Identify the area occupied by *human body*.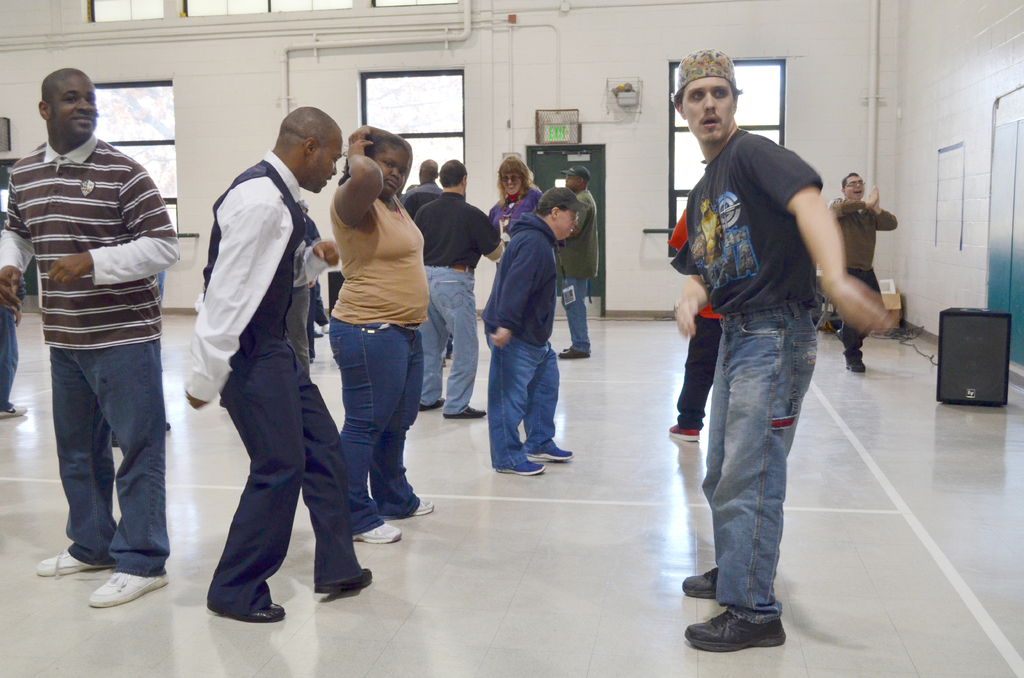
Area: left=0, top=69, right=173, bottom=602.
